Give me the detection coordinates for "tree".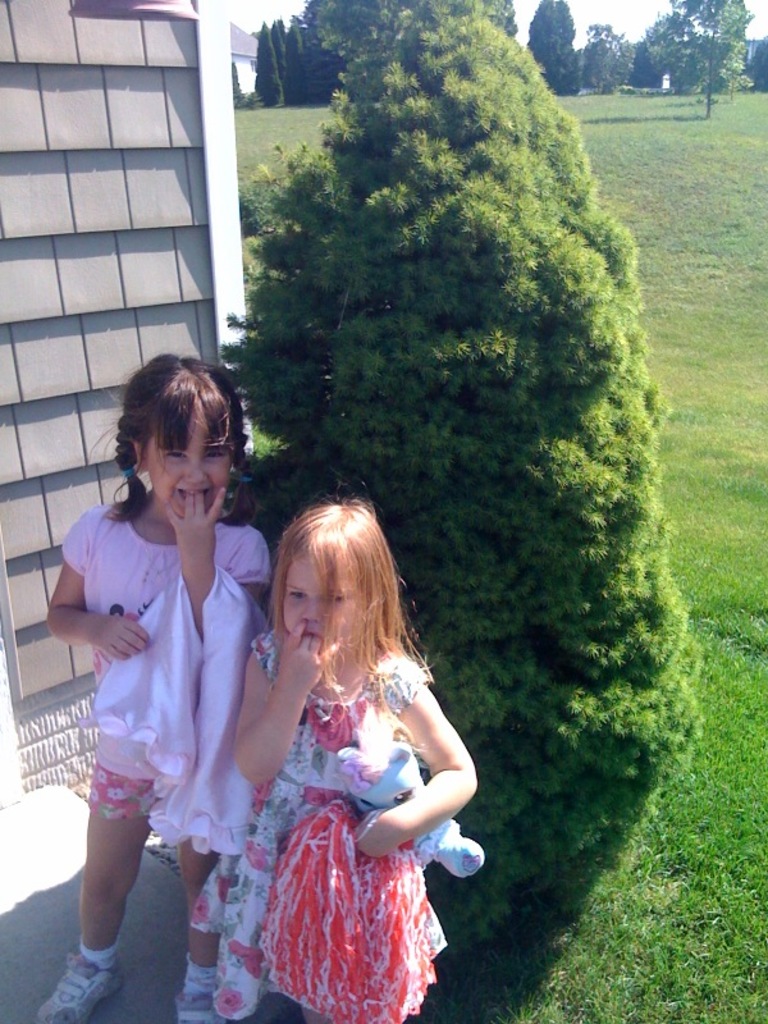
bbox=[580, 15, 654, 92].
